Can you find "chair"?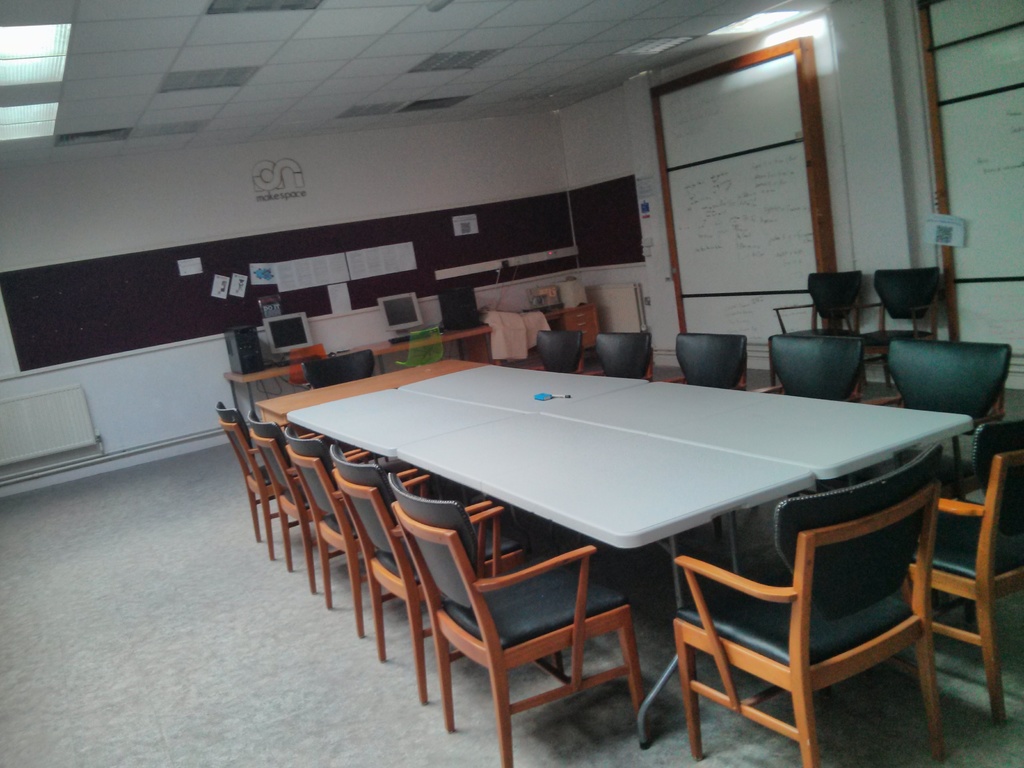
Yes, bounding box: bbox(858, 265, 947, 392).
